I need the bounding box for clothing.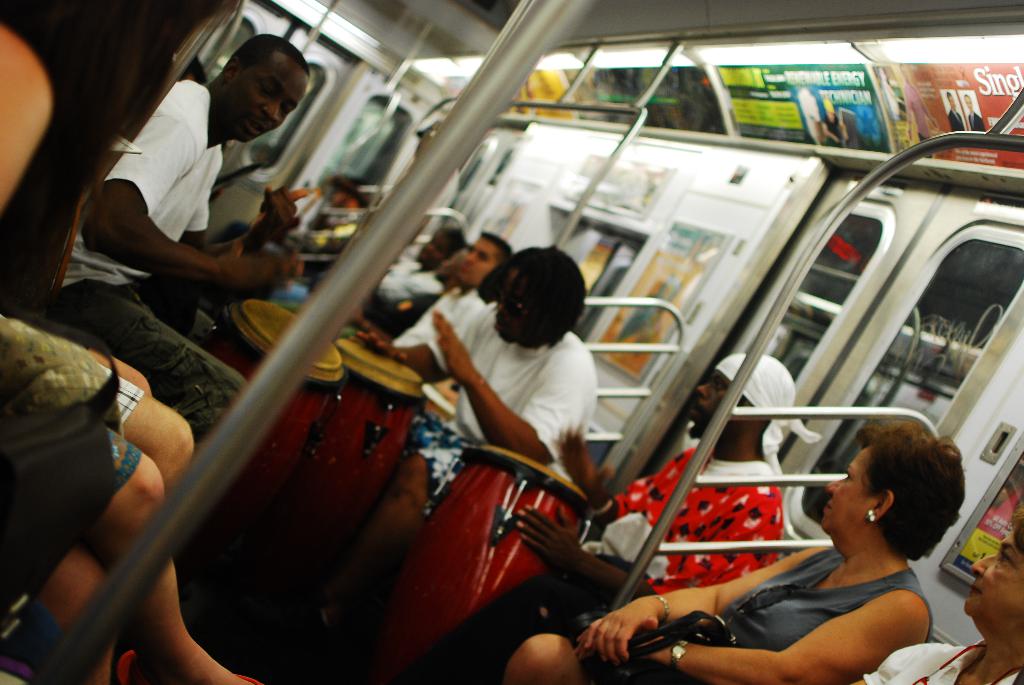
Here it is: bbox=[579, 442, 780, 615].
